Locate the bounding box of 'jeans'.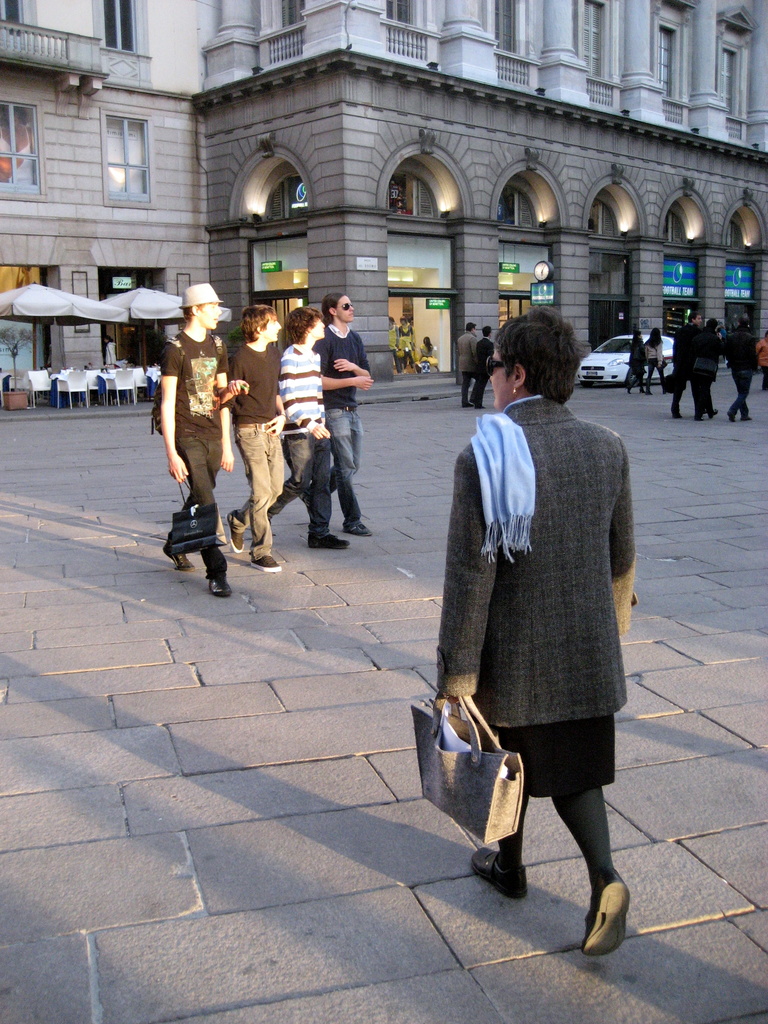
Bounding box: (625,365,652,390).
